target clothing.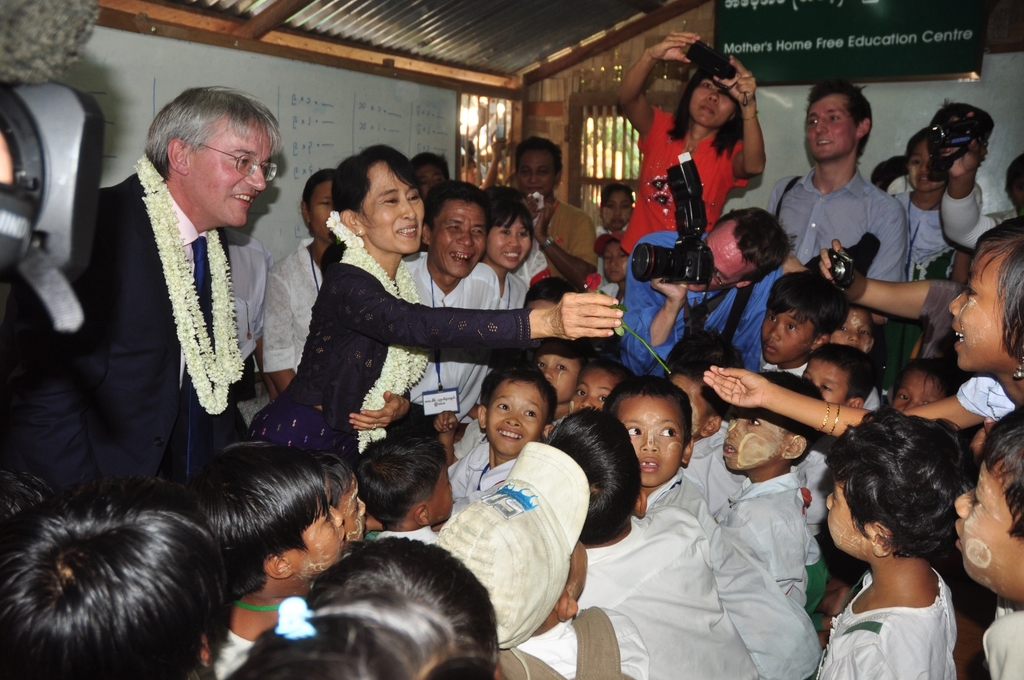
Target region: l=614, t=108, r=758, b=255.
